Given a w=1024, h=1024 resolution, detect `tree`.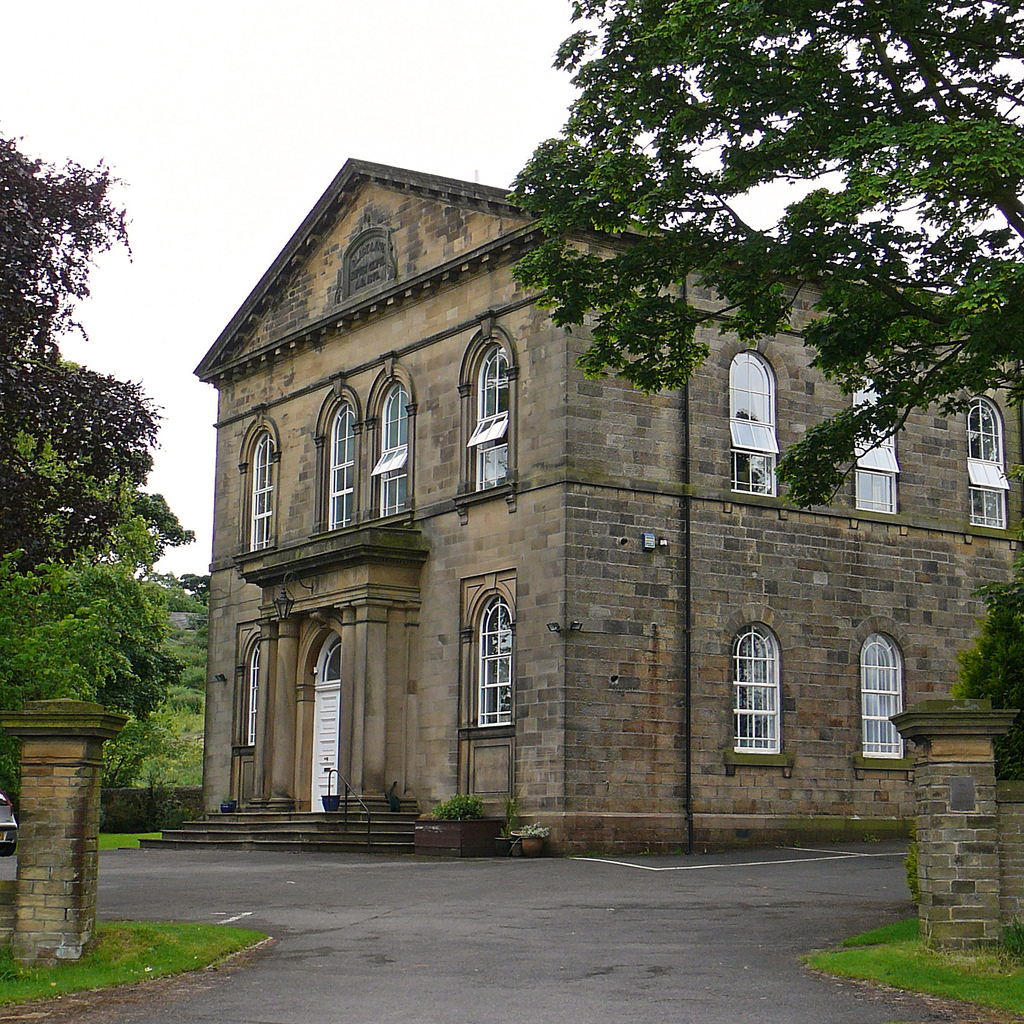
950, 545, 1023, 705.
